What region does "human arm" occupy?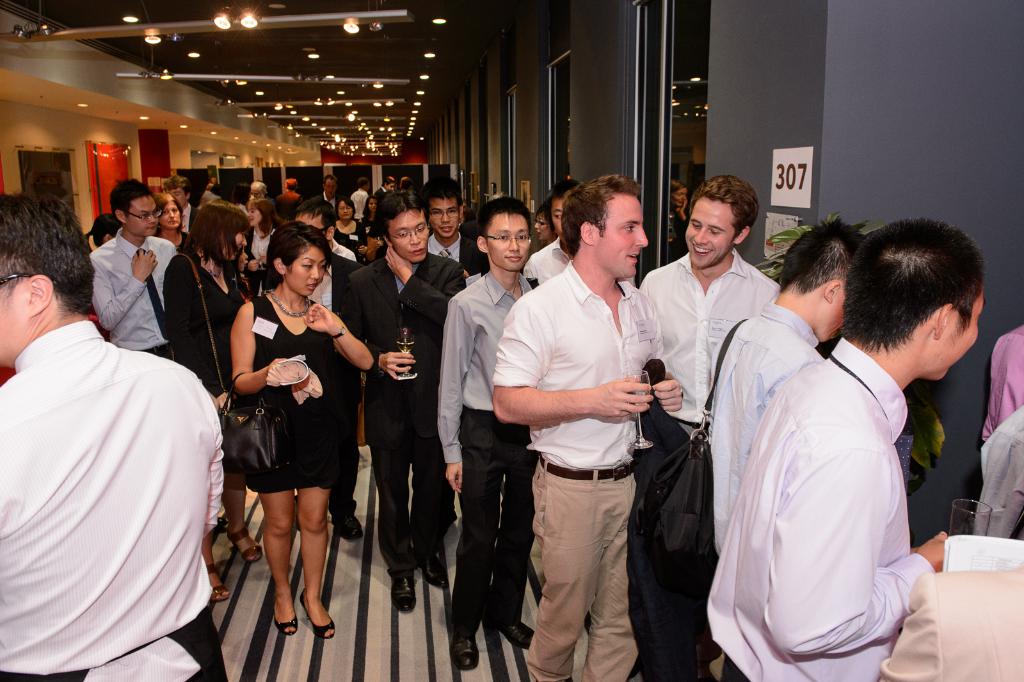
region(356, 236, 372, 262).
